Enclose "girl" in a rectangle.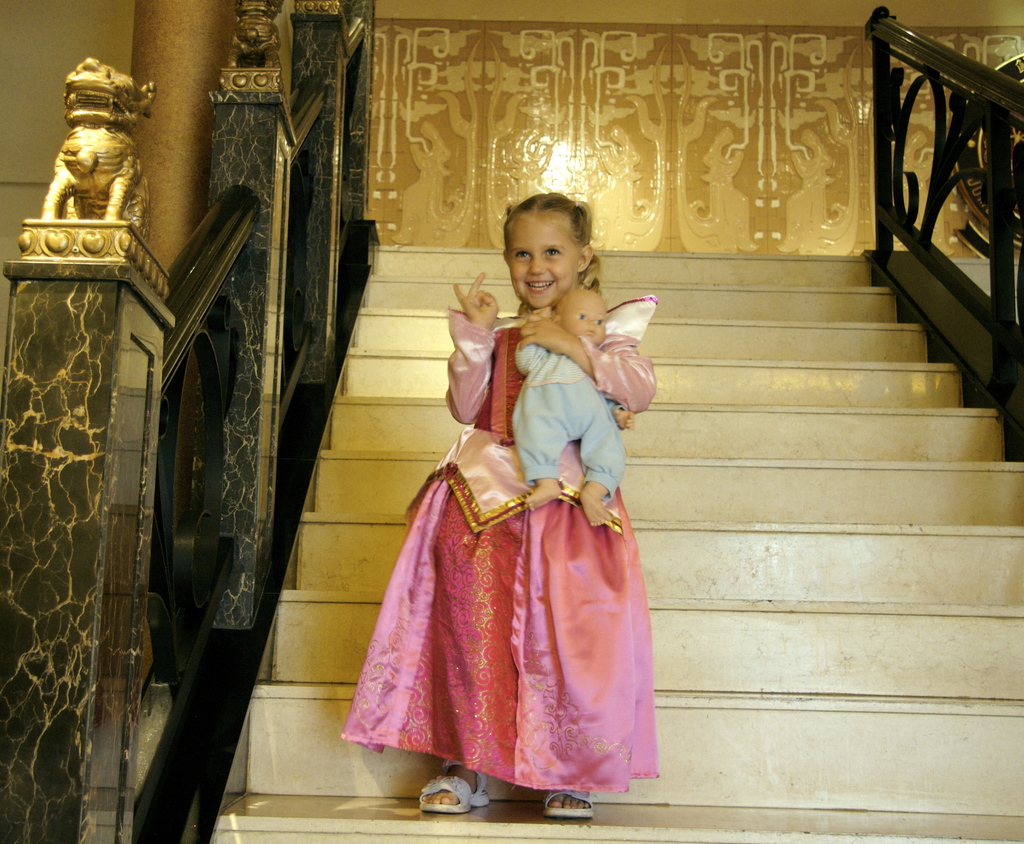
(left=338, top=191, right=659, bottom=818).
